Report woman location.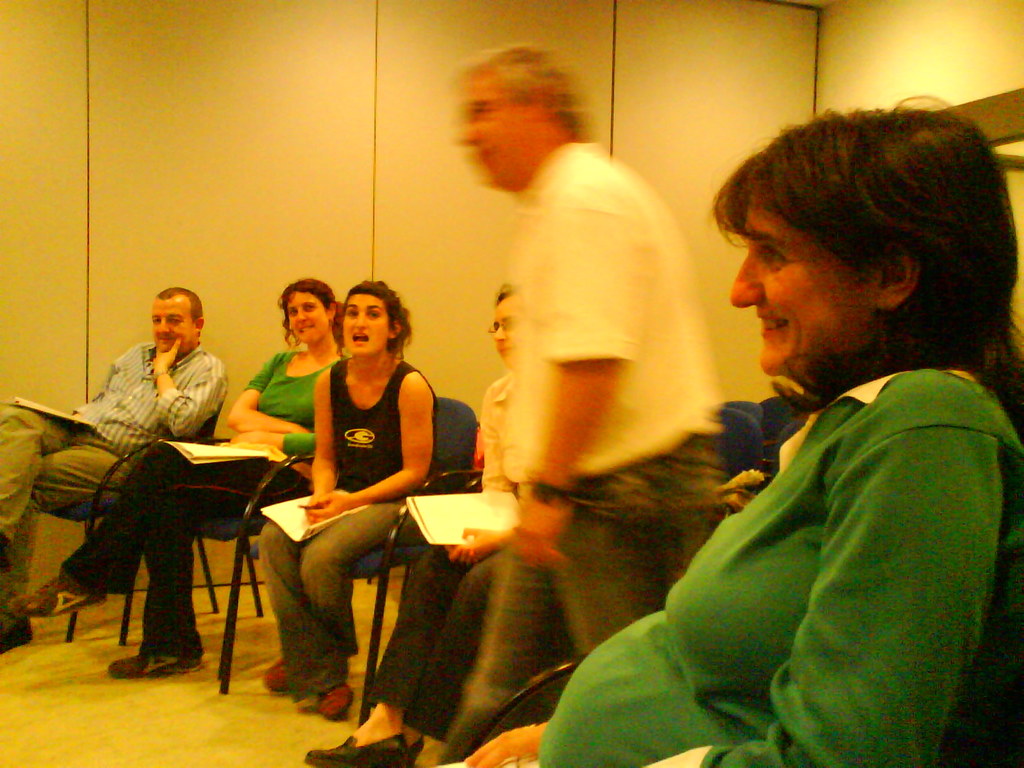
Report: Rect(461, 95, 1023, 767).
